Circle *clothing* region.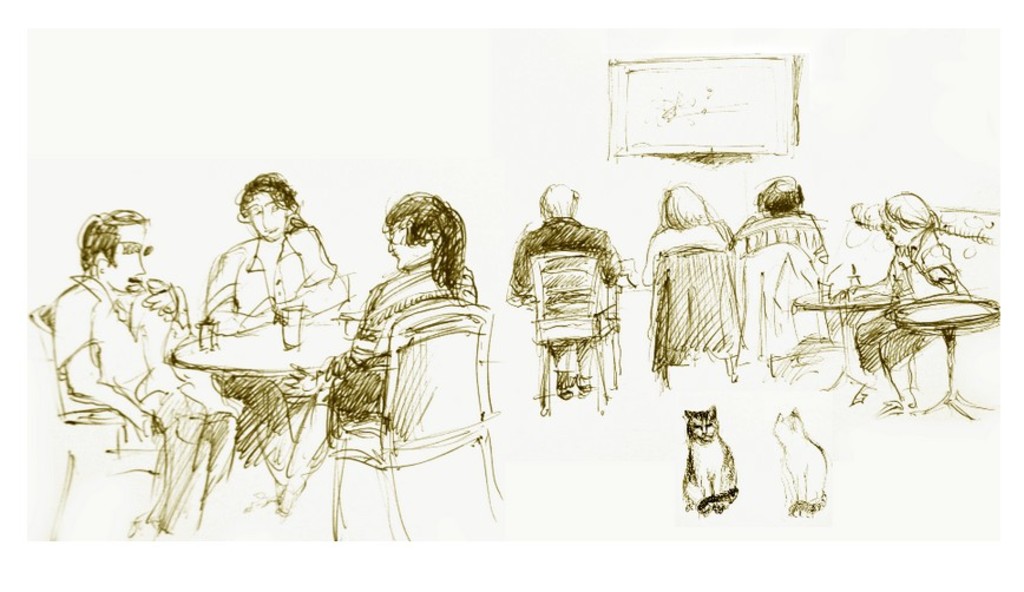
Region: [854,303,931,388].
